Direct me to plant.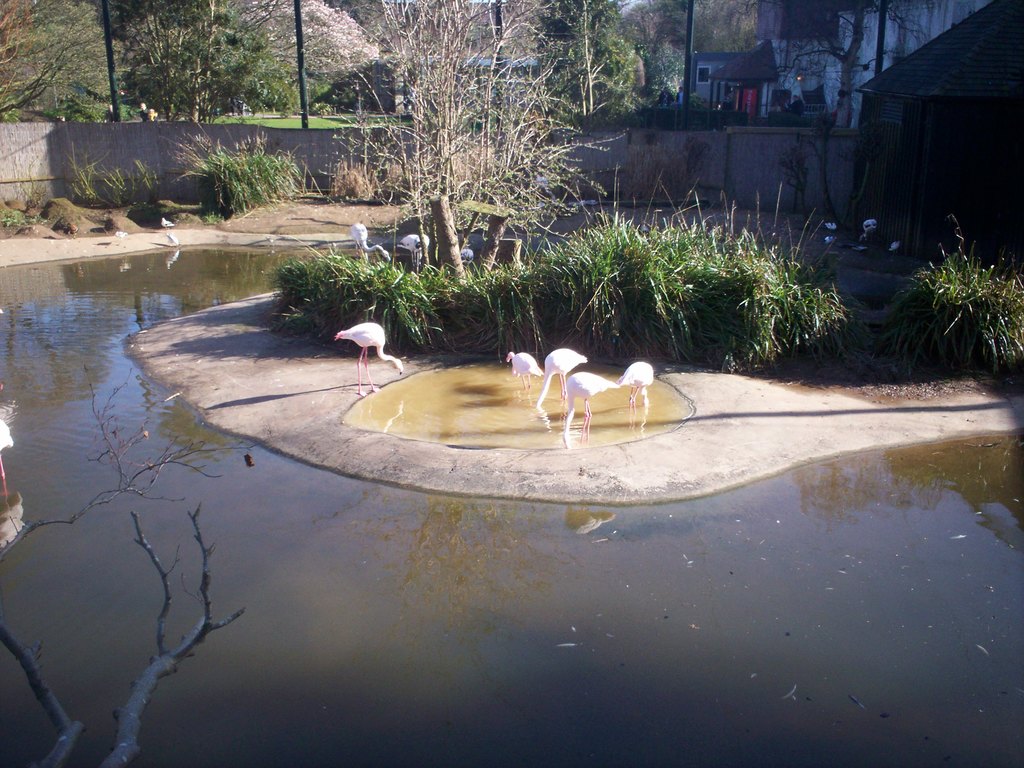
Direction: {"left": 731, "top": 237, "right": 853, "bottom": 382}.
